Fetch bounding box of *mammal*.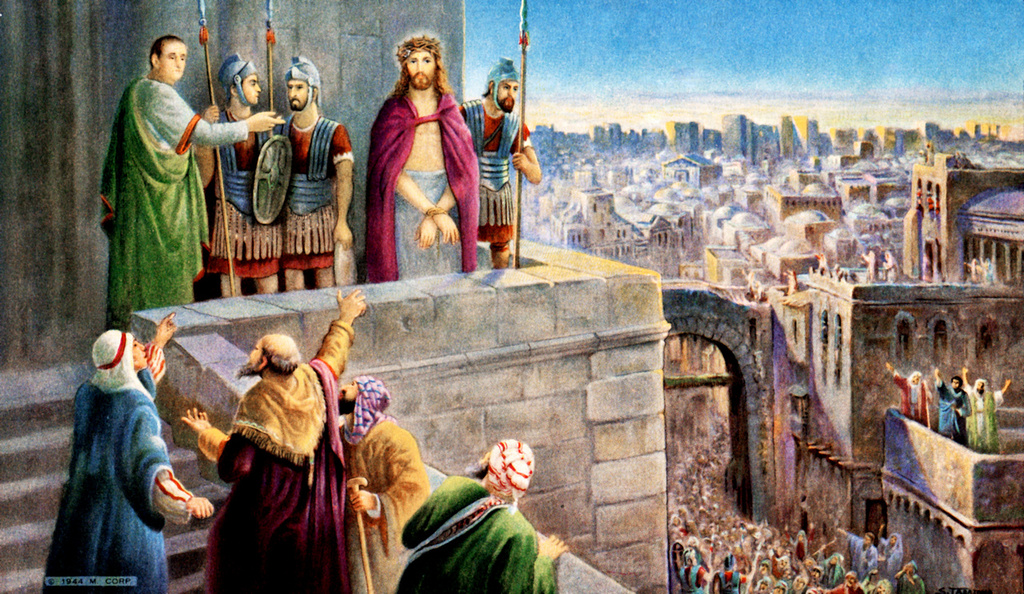
Bbox: BBox(966, 366, 1012, 456).
